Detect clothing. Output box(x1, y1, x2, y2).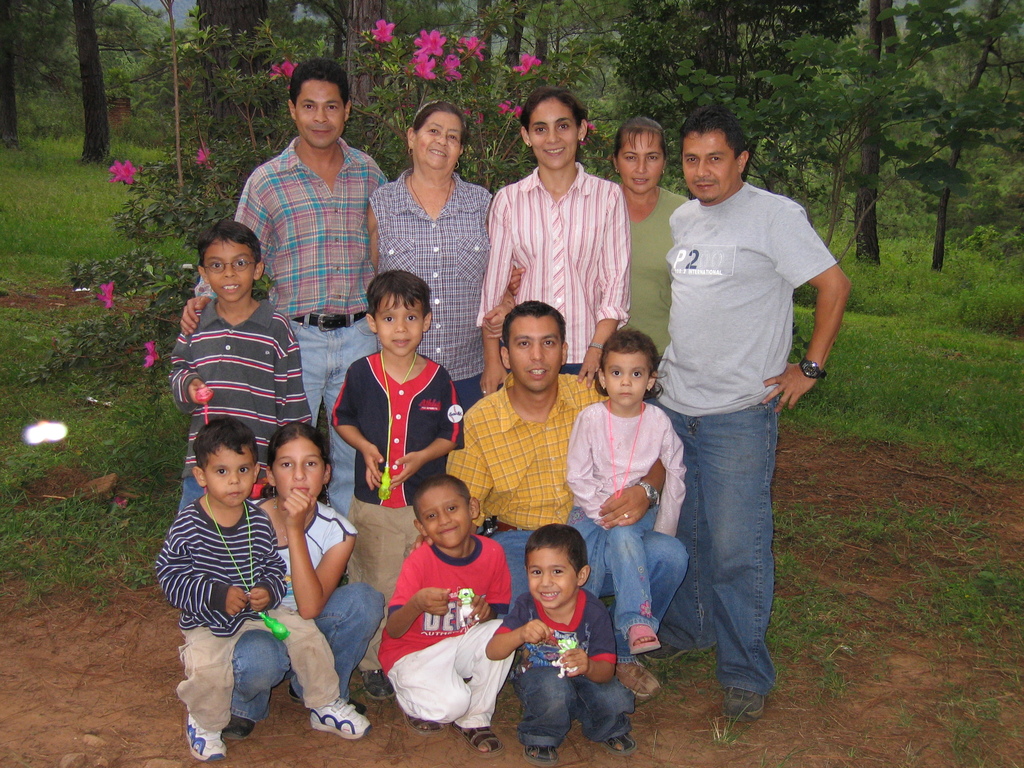
box(654, 175, 838, 703).
